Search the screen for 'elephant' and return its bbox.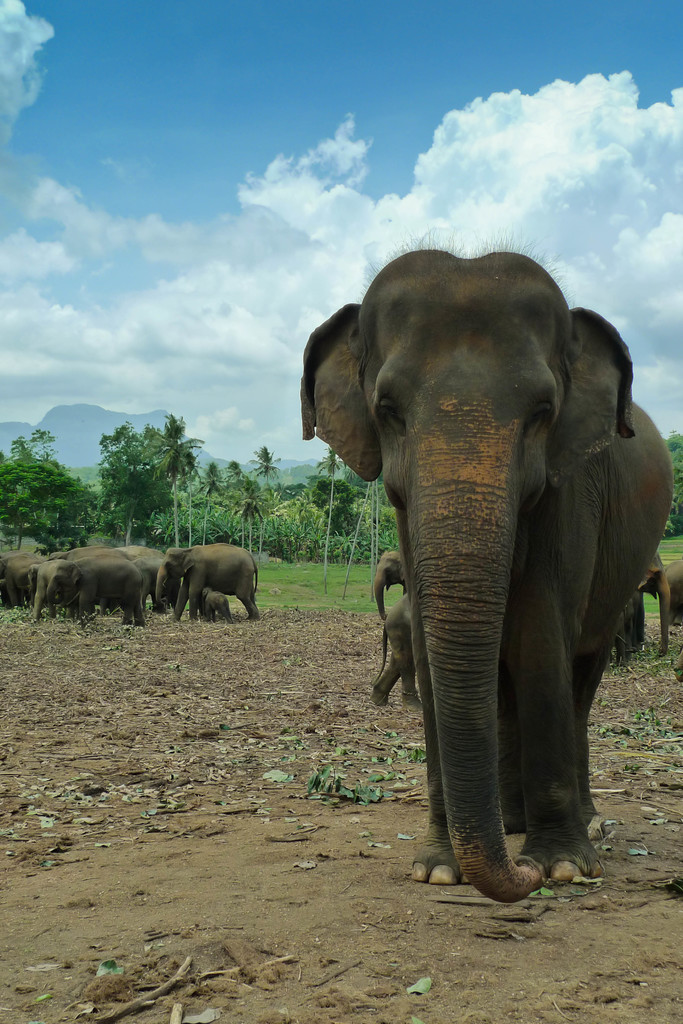
Found: 369/601/419/703.
